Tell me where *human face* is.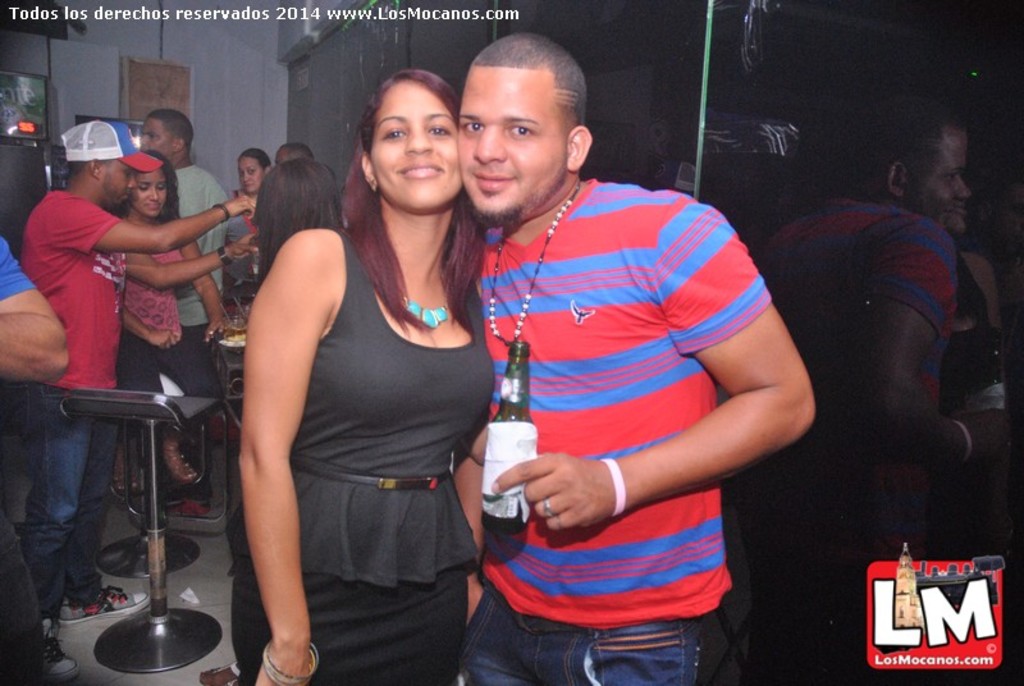
*human face* is at bbox=[234, 151, 264, 197].
